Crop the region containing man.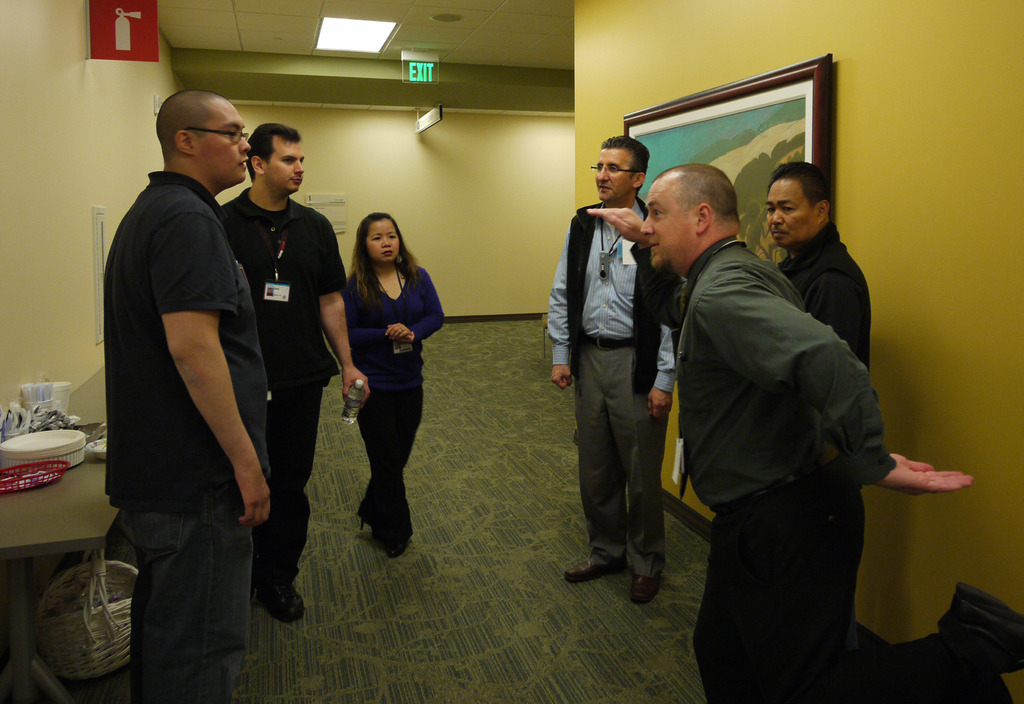
Crop region: crop(214, 122, 372, 625).
